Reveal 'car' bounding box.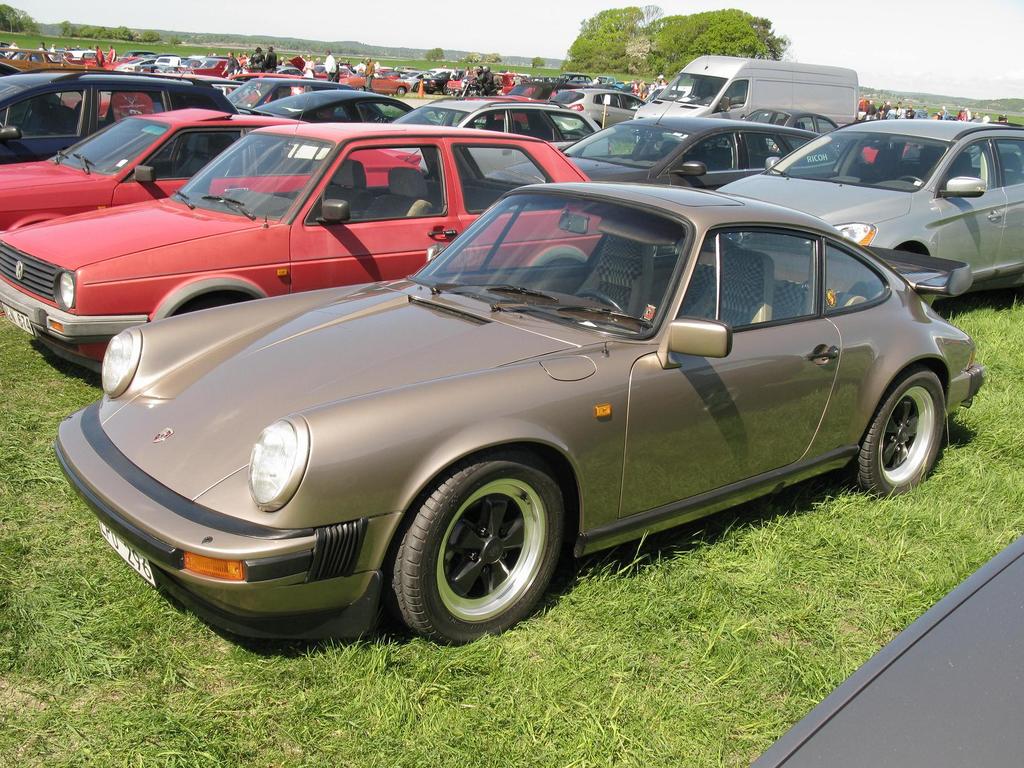
Revealed: bbox=(219, 72, 354, 114).
